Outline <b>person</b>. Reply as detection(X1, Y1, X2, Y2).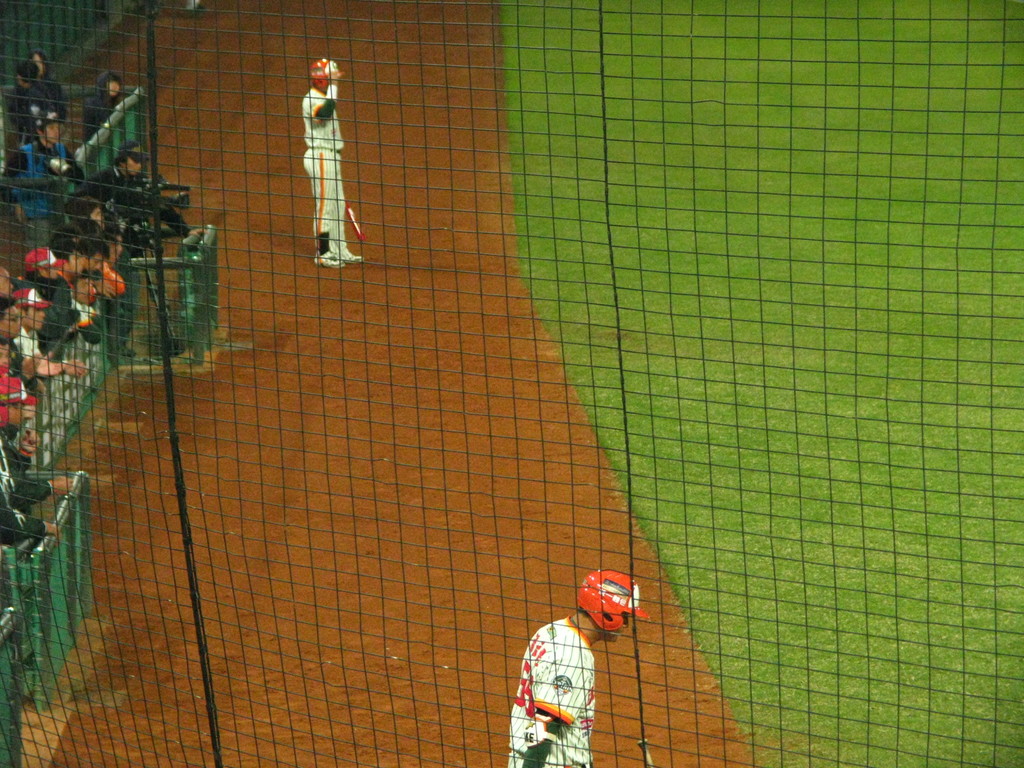
detection(82, 141, 147, 358).
